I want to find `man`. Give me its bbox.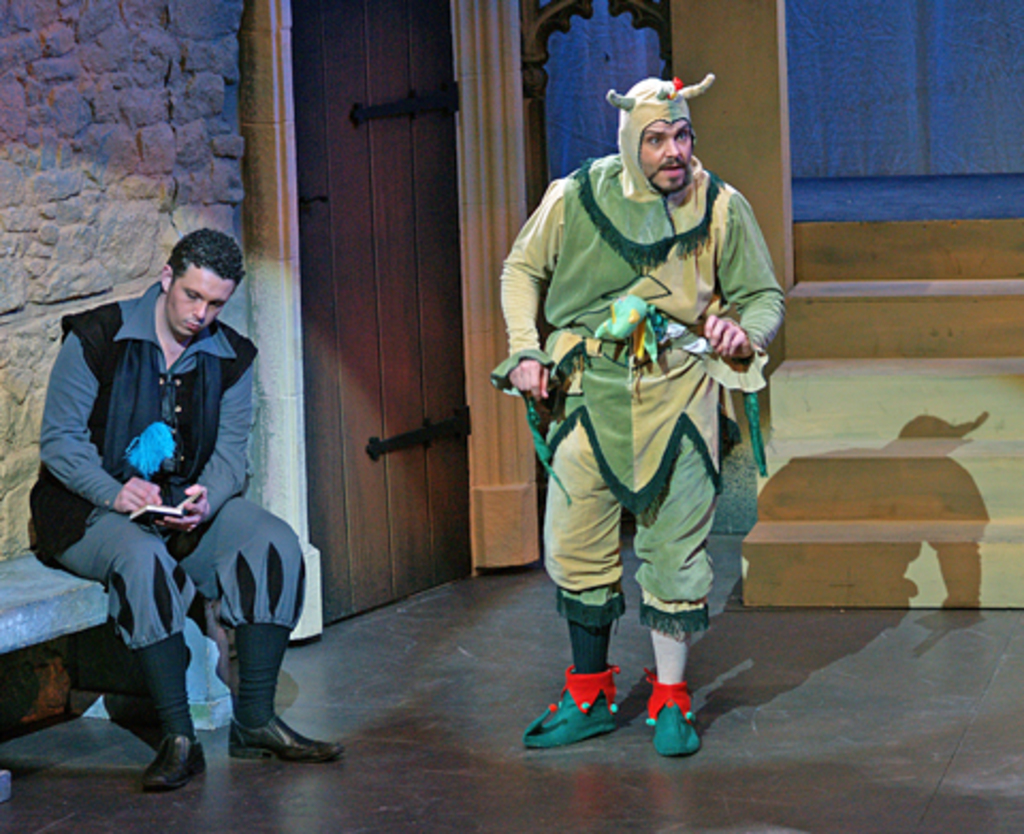
region(499, 75, 777, 757).
